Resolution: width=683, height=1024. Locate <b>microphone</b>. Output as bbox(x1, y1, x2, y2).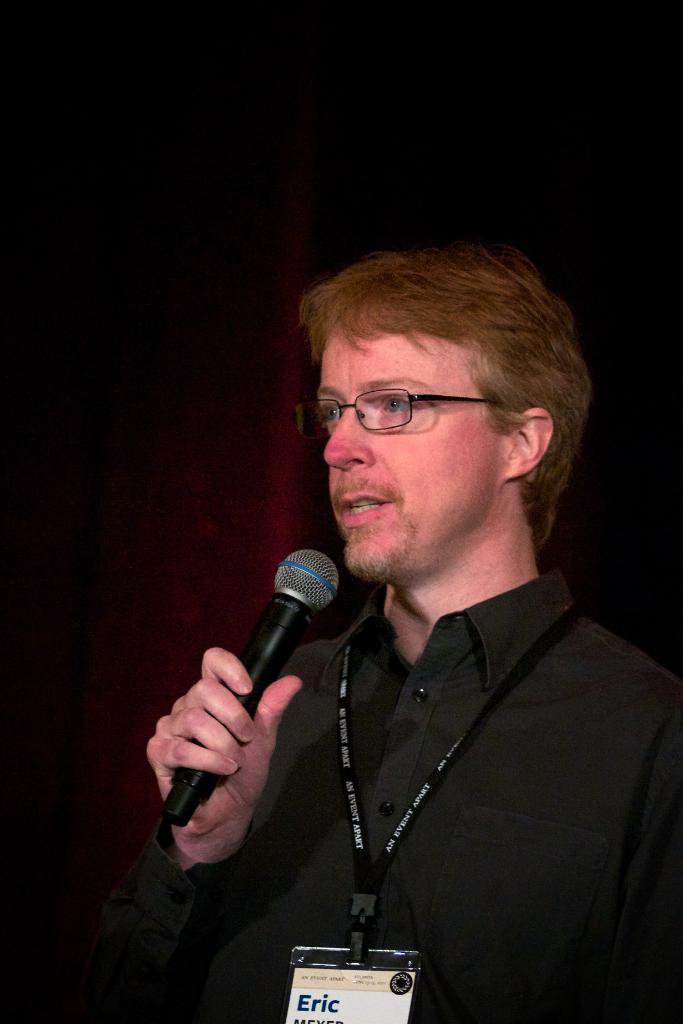
bbox(150, 561, 367, 838).
